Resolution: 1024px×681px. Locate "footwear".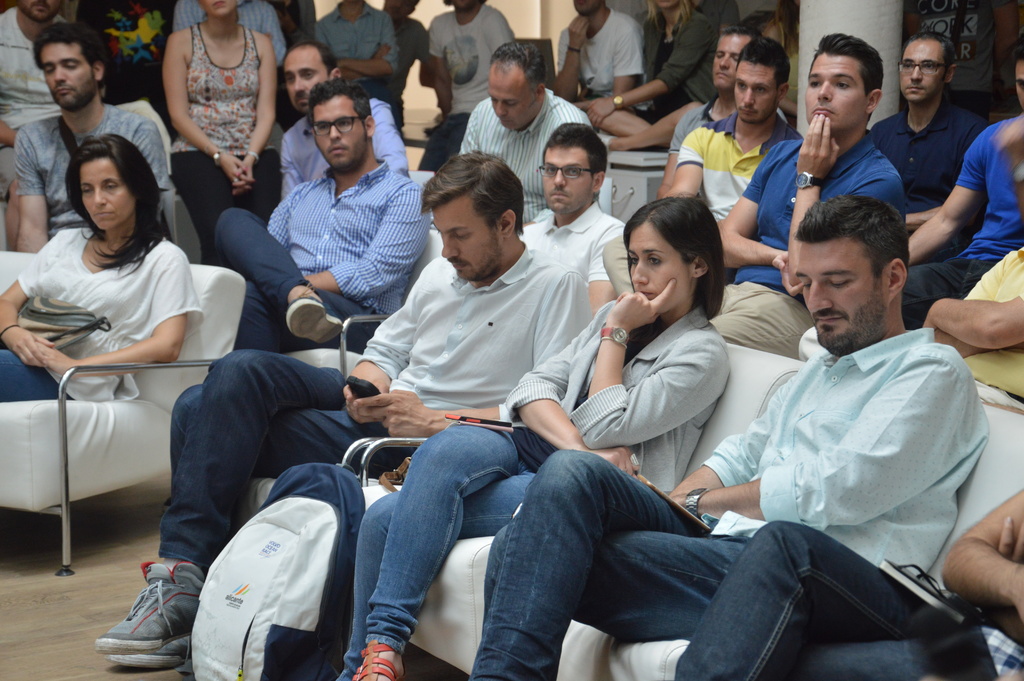
detection(101, 636, 189, 669).
